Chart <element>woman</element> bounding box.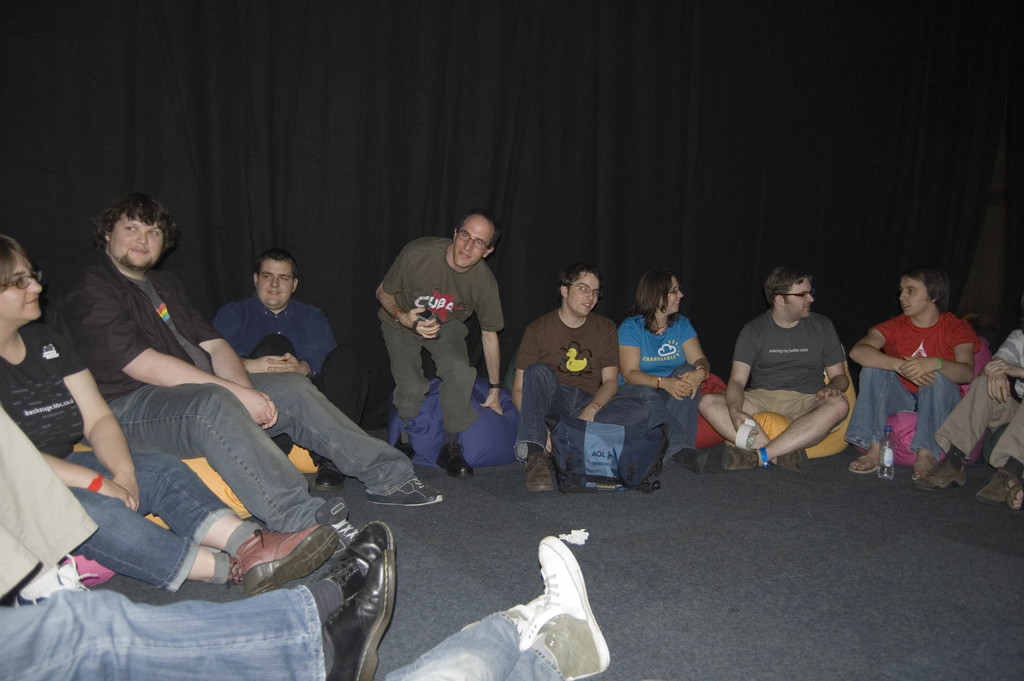
Charted: 620,270,711,470.
